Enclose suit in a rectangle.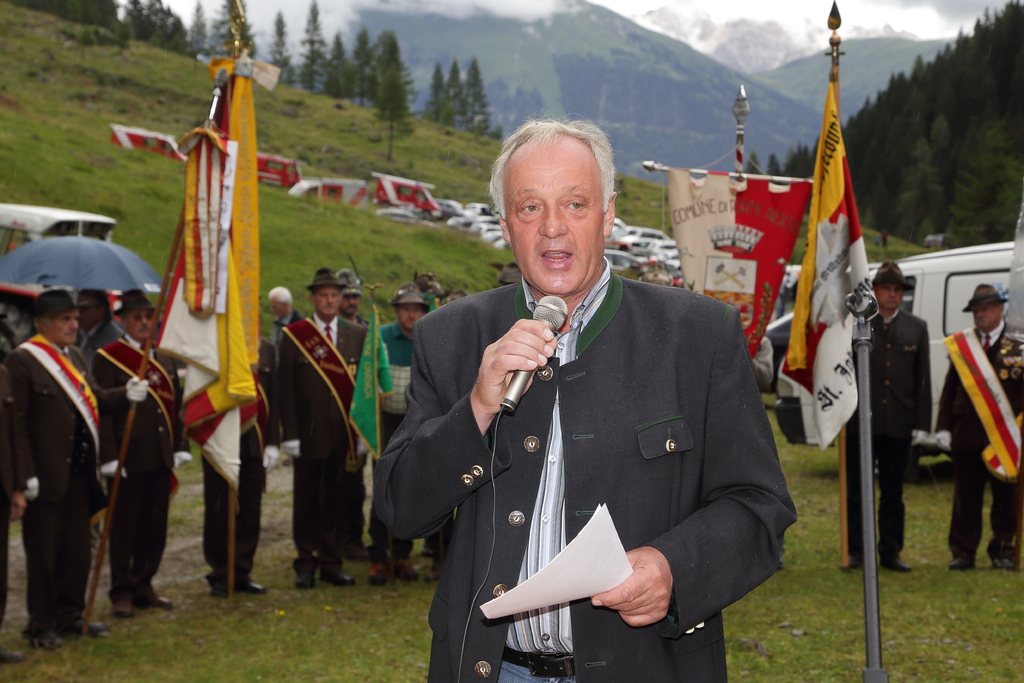
region(277, 314, 367, 573).
